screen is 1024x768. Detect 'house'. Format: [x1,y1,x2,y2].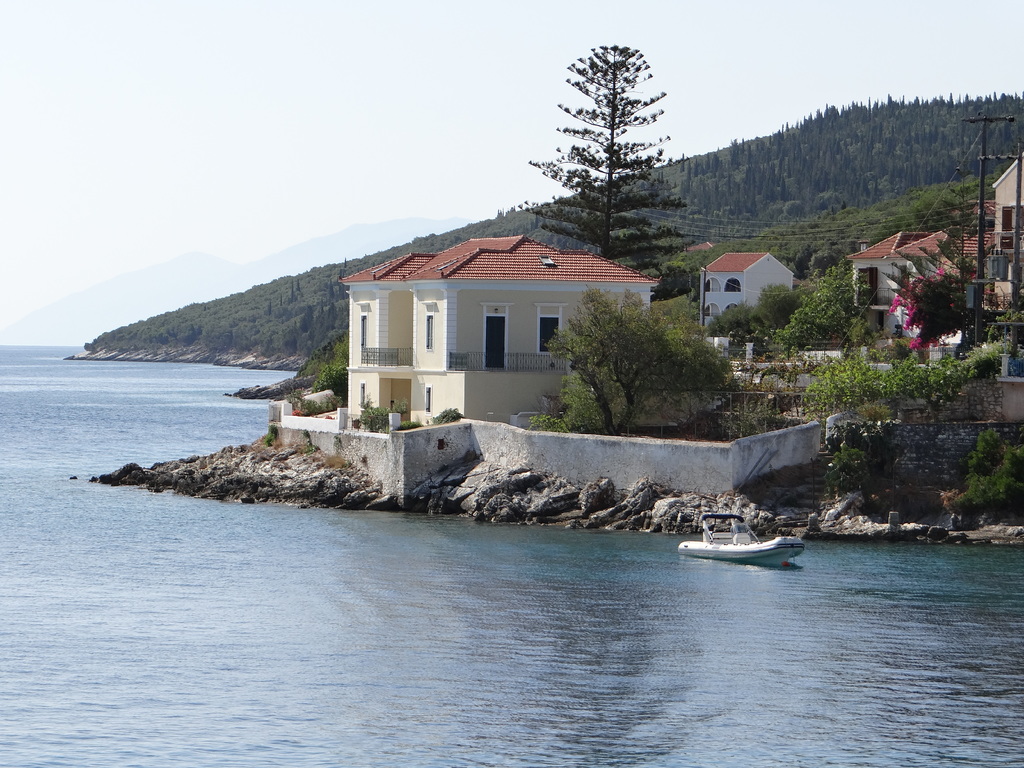
[991,150,1023,365].
